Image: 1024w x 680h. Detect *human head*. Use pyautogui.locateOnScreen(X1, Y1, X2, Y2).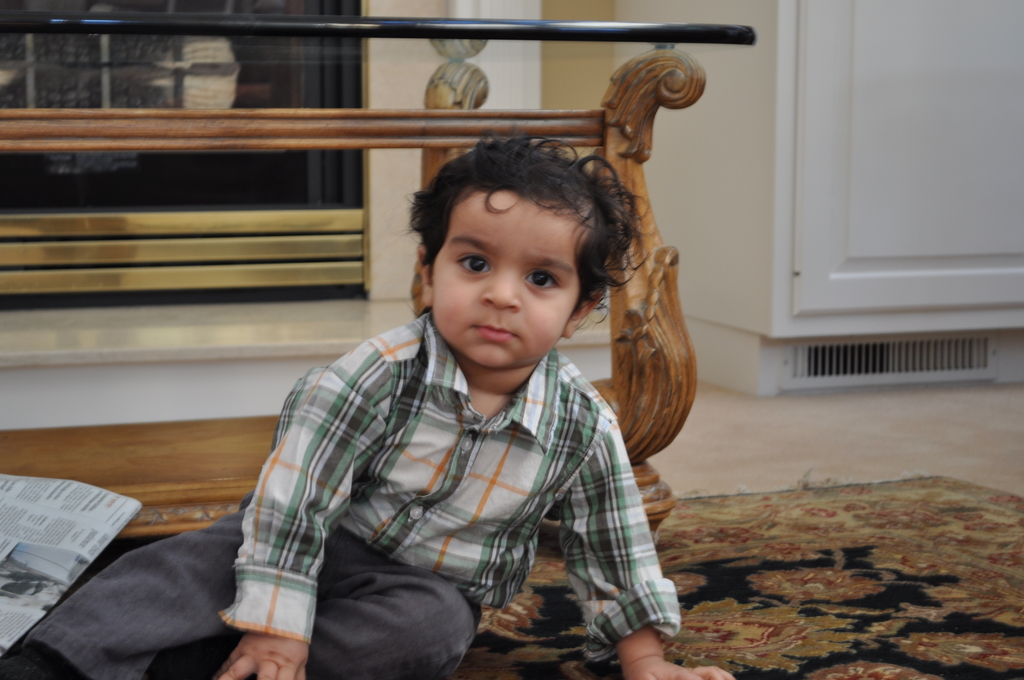
pyautogui.locateOnScreen(424, 123, 604, 347).
